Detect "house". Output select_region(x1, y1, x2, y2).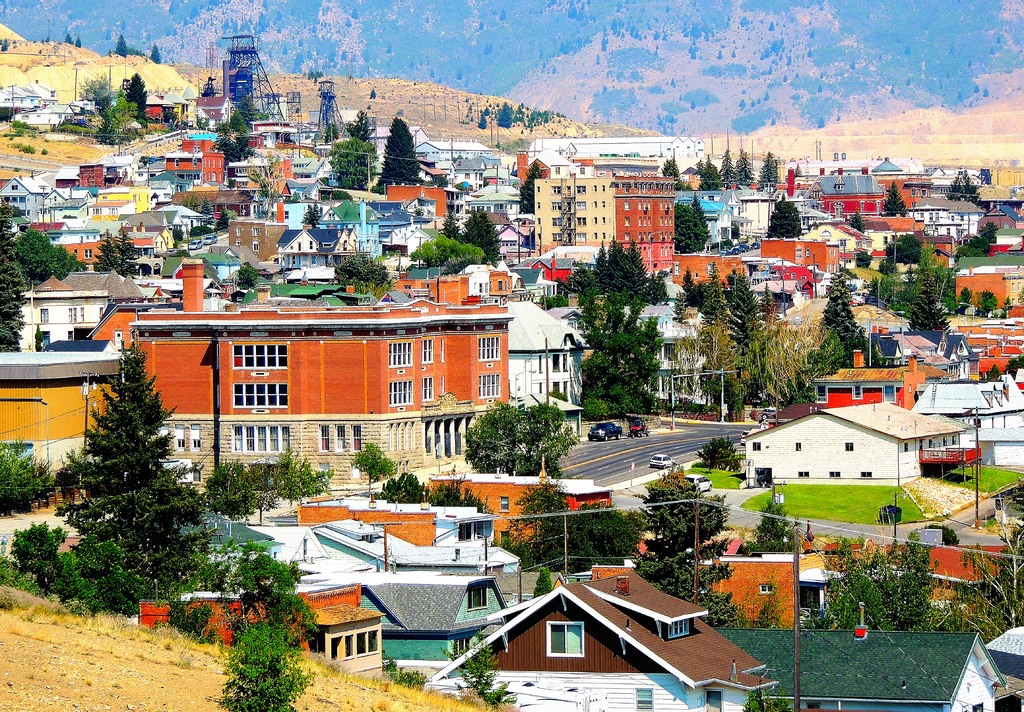
select_region(60, 174, 104, 222).
